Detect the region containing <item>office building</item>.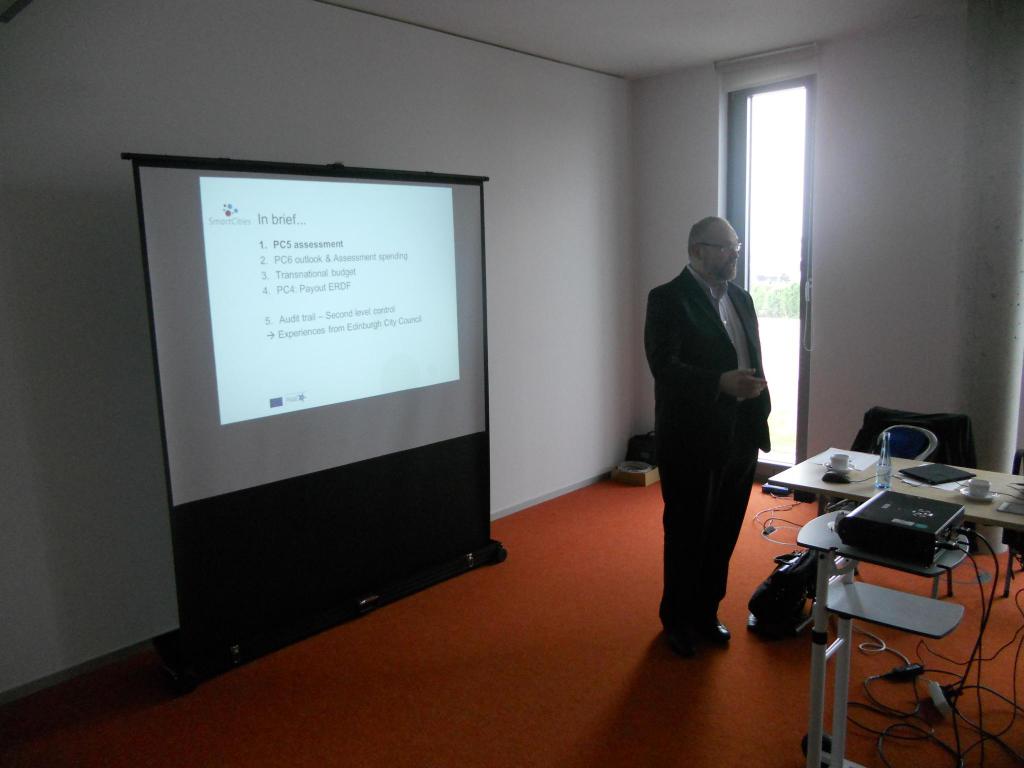
{"left": 0, "top": 0, "right": 1023, "bottom": 756}.
